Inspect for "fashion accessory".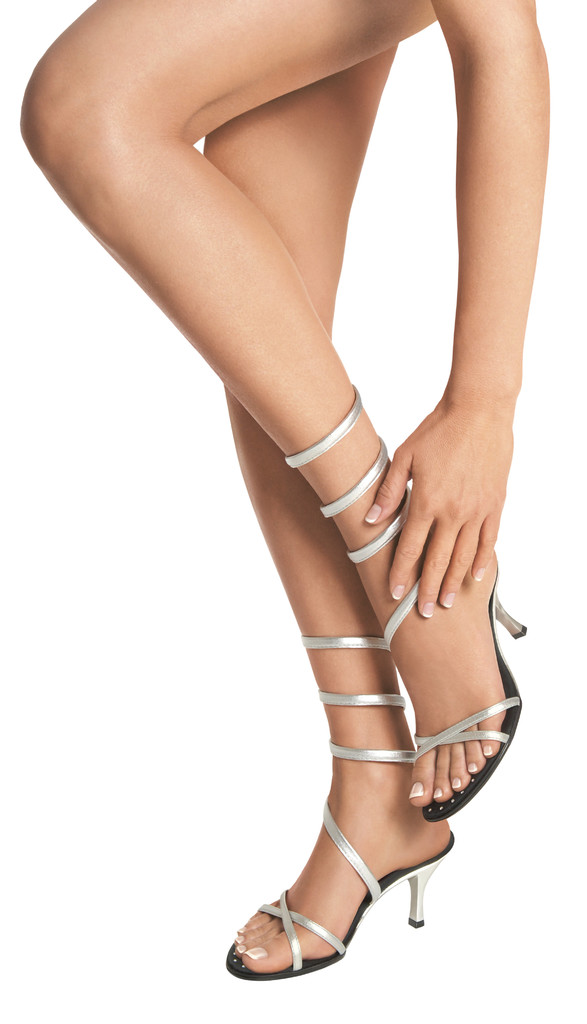
Inspection: box(285, 381, 530, 825).
